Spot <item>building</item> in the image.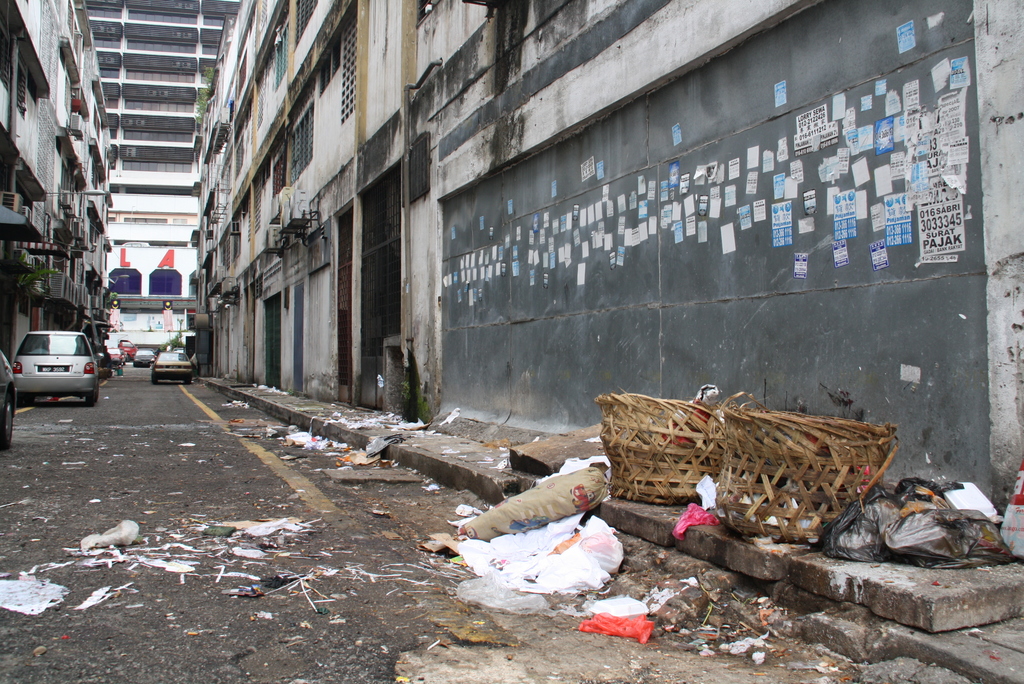
<item>building</item> found at <region>192, 0, 1023, 516</region>.
